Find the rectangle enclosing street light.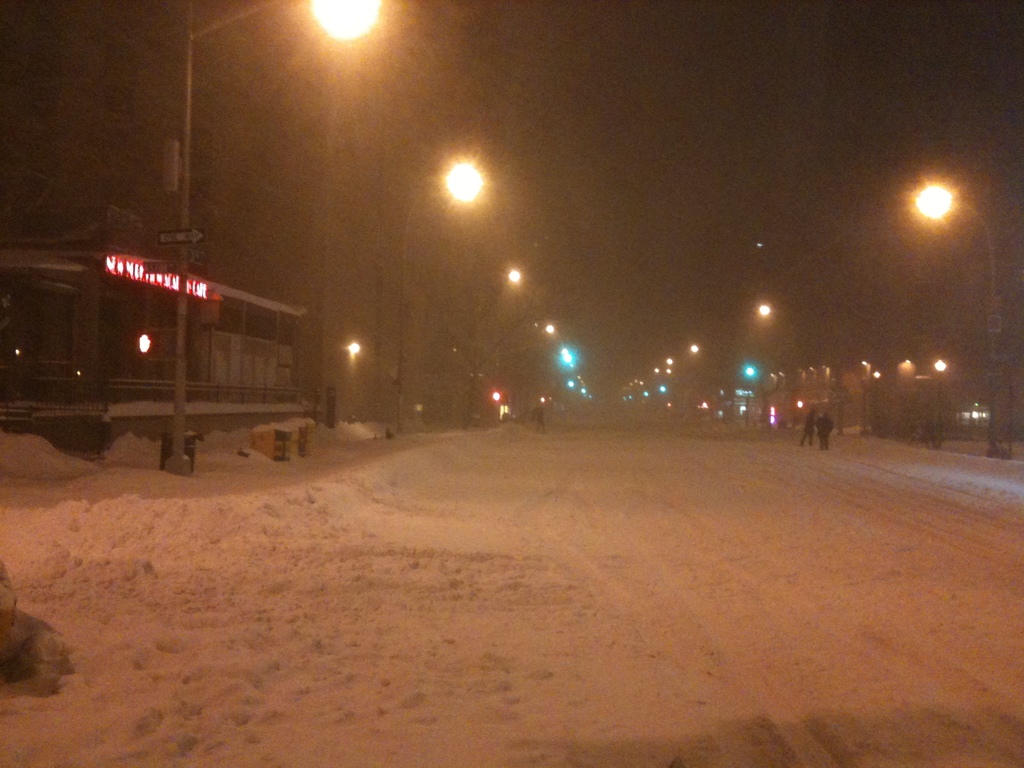
908, 179, 1003, 459.
